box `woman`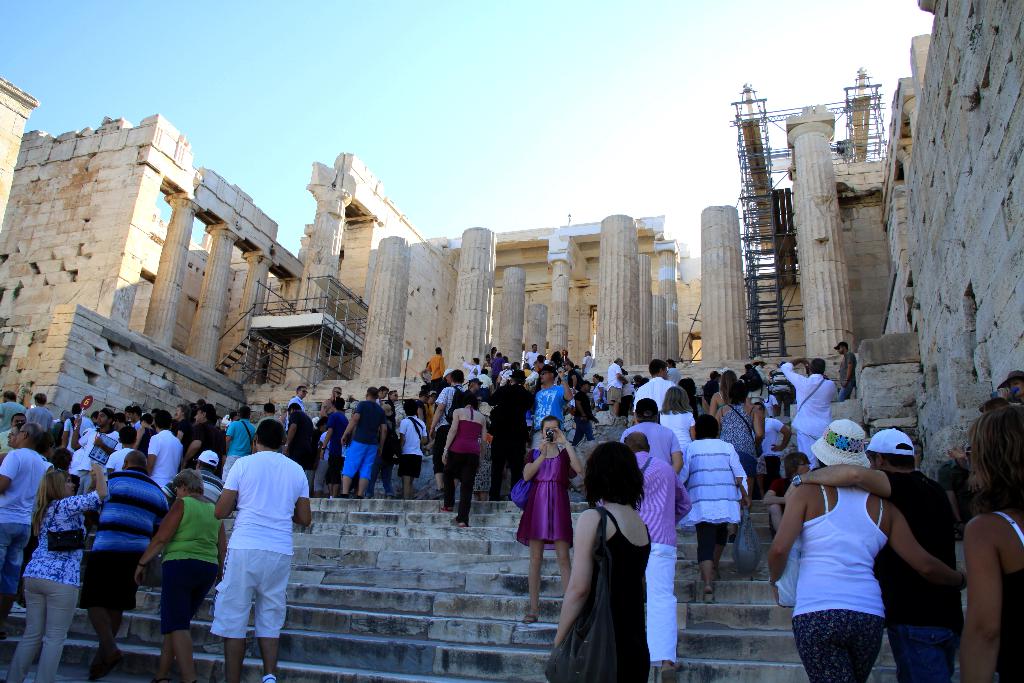
{"x1": 517, "y1": 414, "x2": 582, "y2": 624}
